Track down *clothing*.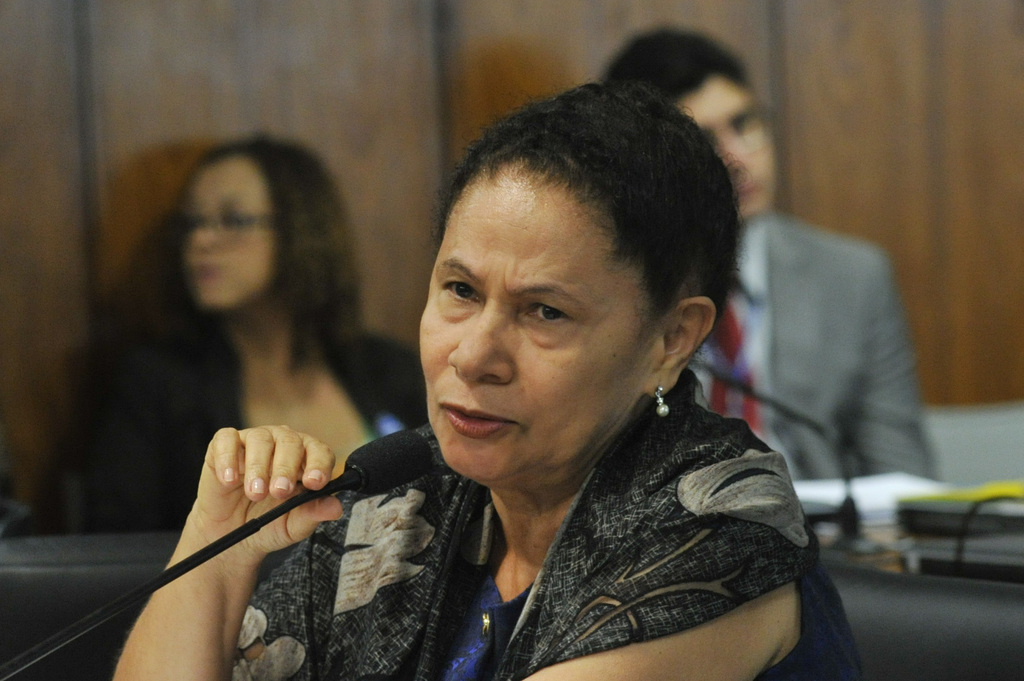
Tracked to x1=172, y1=348, x2=851, y2=679.
